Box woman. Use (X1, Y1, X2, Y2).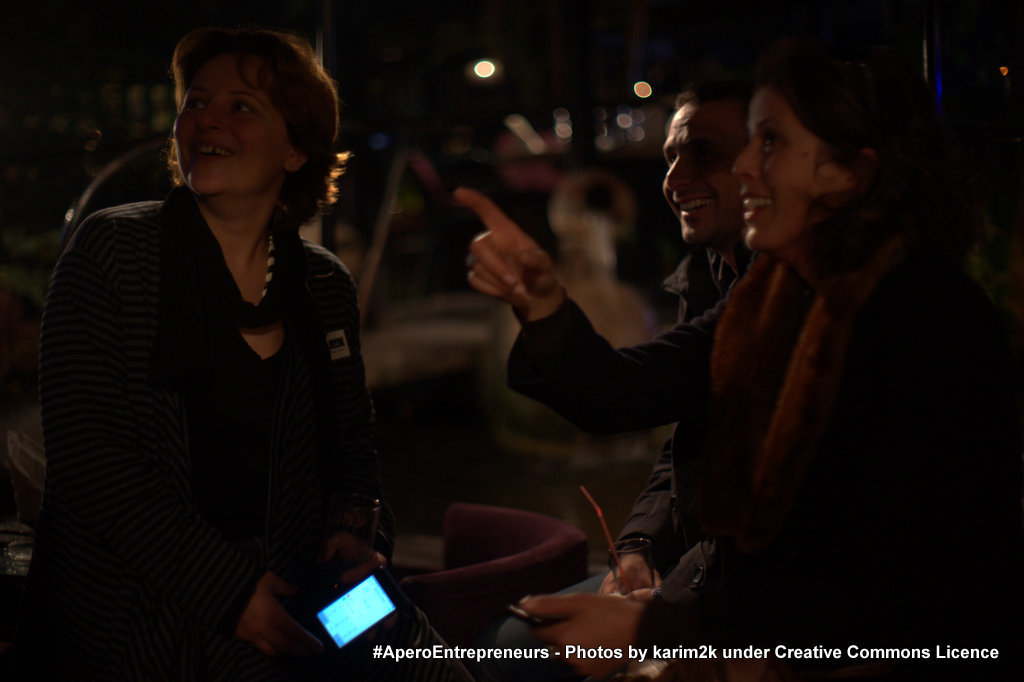
(28, 5, 380, 680).
